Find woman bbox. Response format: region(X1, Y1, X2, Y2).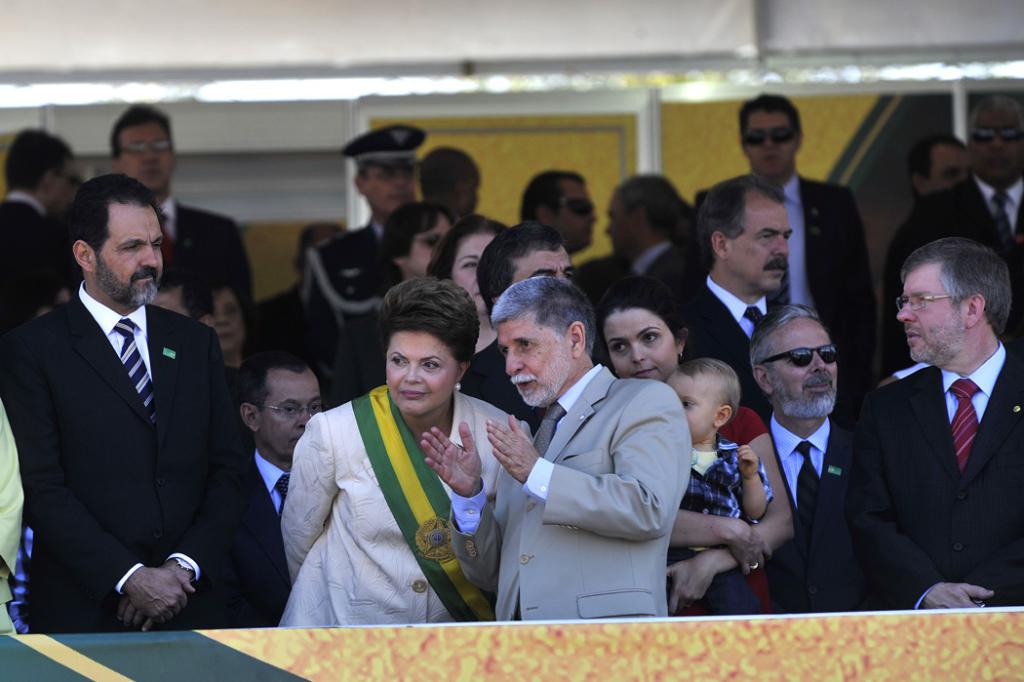
region(381, 201, 454, 301).
